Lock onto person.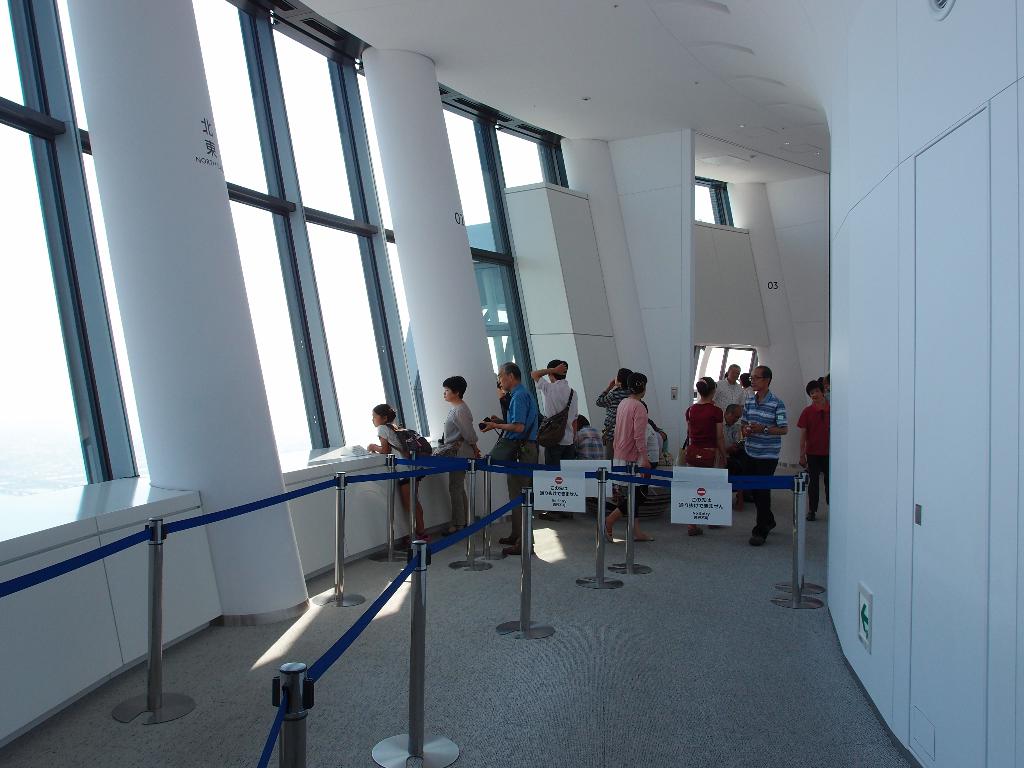
Locked: (x1=816, y1=379, x2=824, y2=397).
